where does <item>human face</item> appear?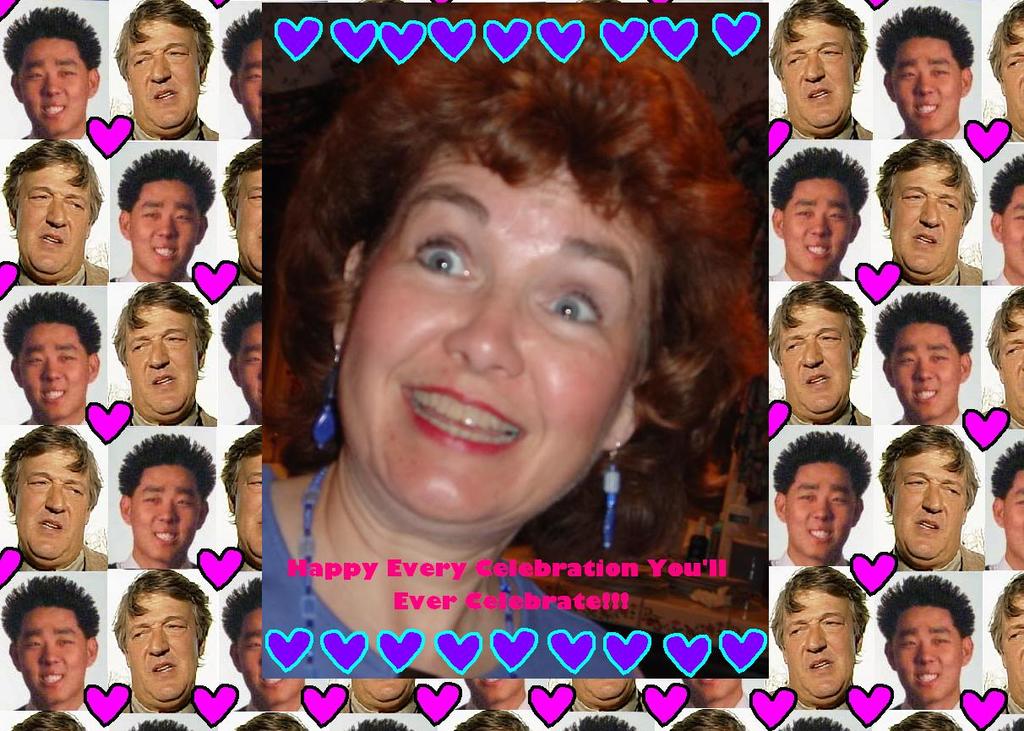
Appears at 678,669,737,696.
